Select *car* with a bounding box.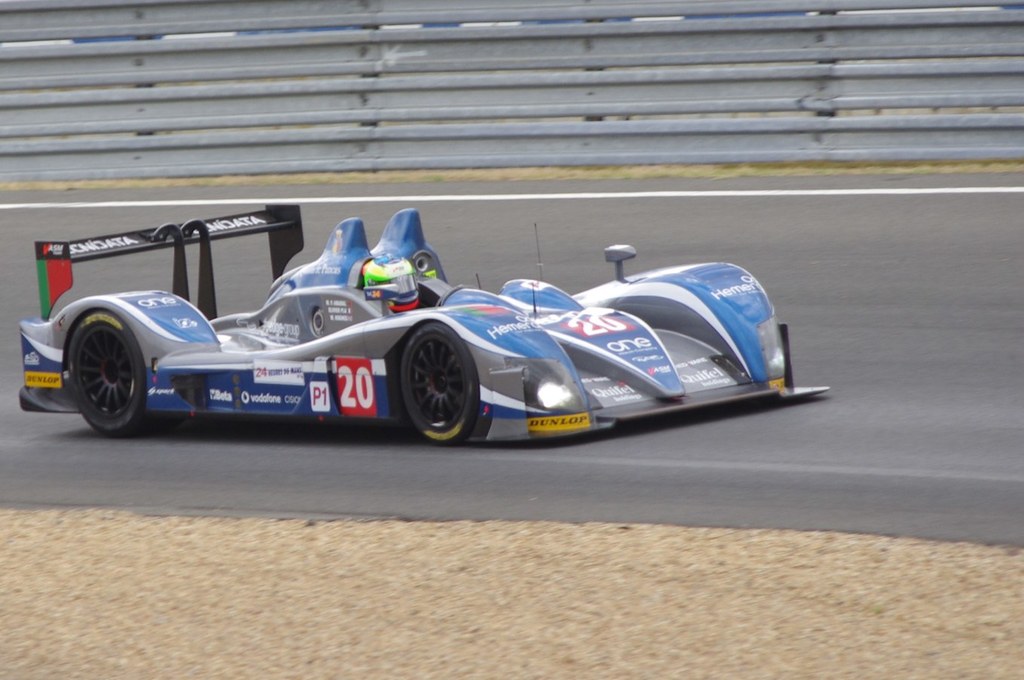
(x1=19, y1=201, x2=830, y2=449).
